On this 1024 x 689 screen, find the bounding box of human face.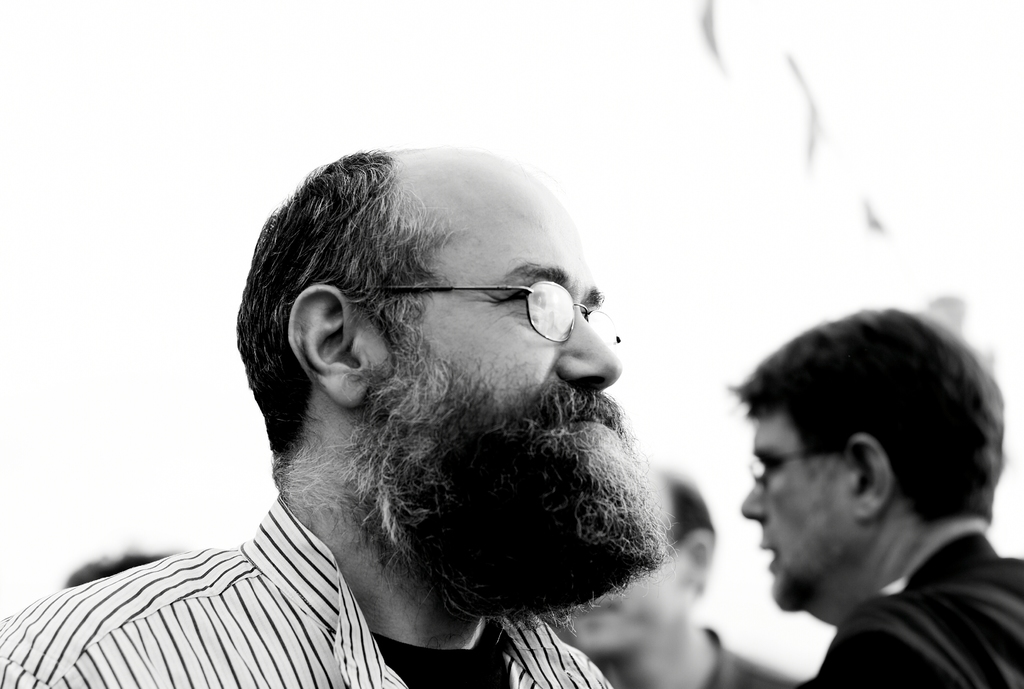
Bounding box: 364,180,670,566.
